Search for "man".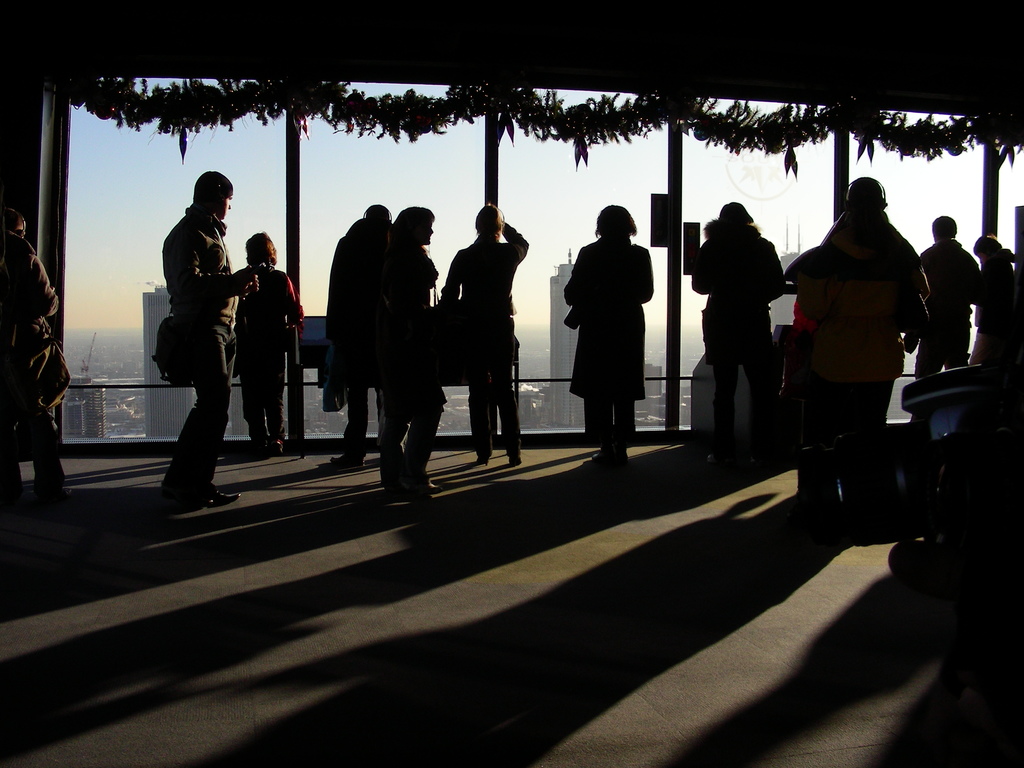
Found at select_region(139, 171, 253, 506).
